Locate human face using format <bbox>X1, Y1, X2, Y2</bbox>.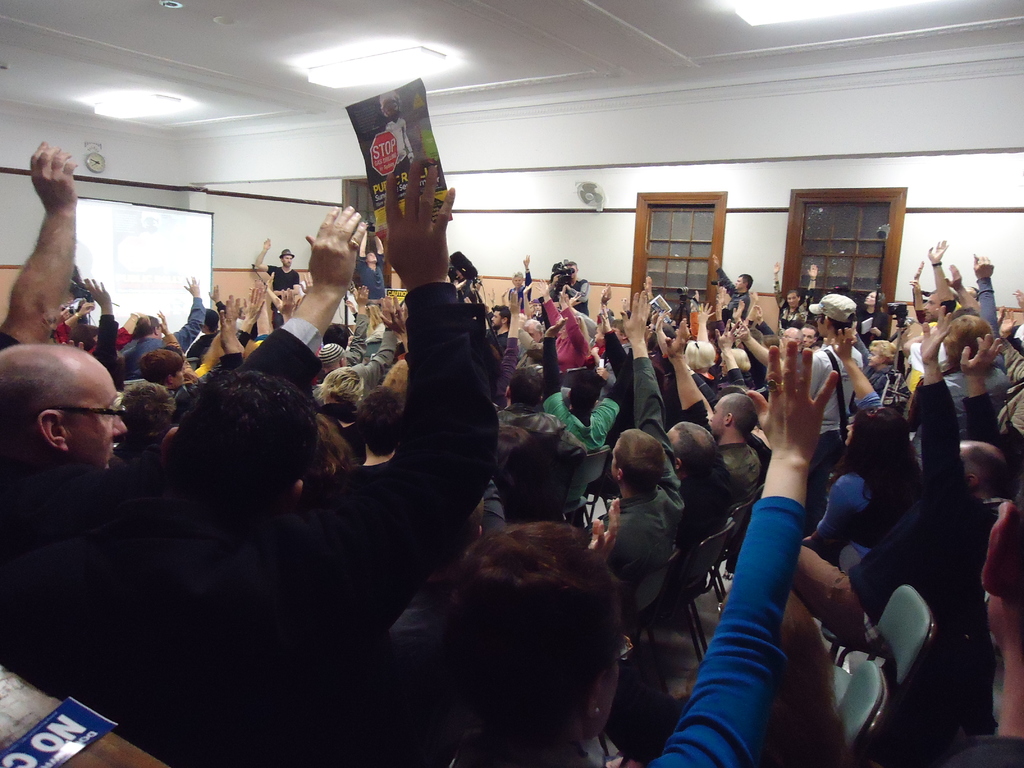
<bbox>701, 390, 729, 438</bbox>.
